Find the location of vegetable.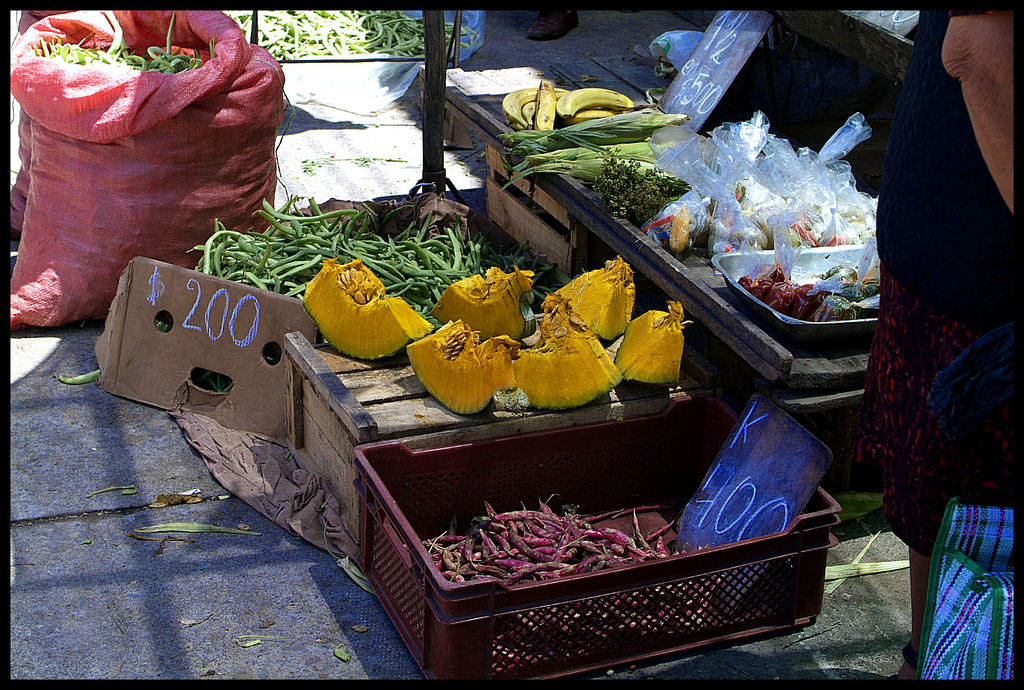
Location: l=516, t=298, r=626, b=409.
